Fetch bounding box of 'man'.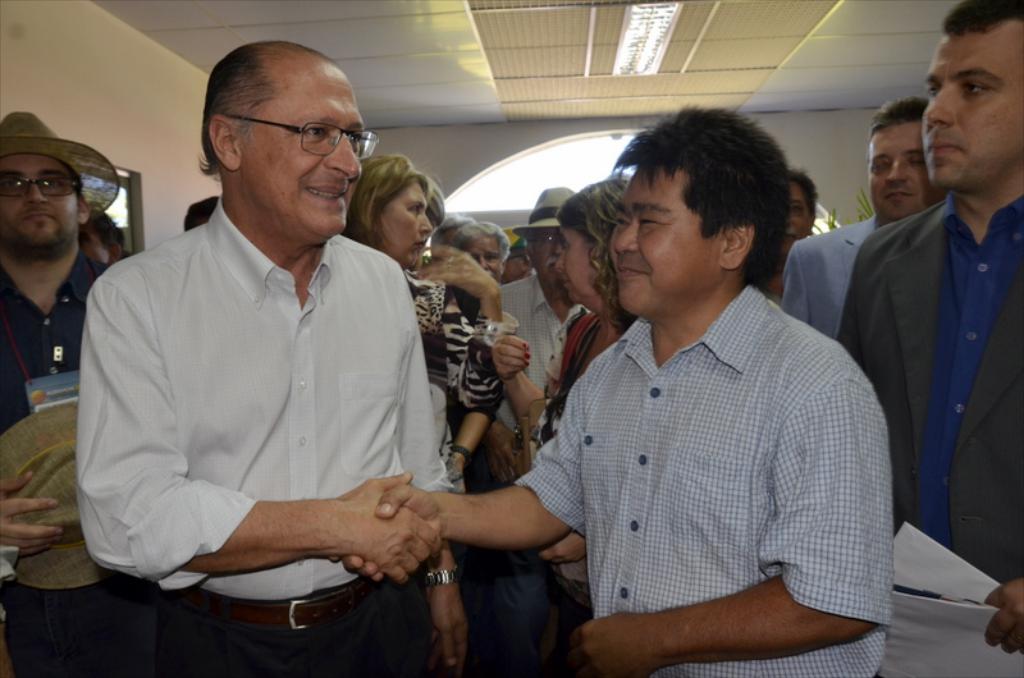
Bbox: Rect(767, 161, 815, 293).
